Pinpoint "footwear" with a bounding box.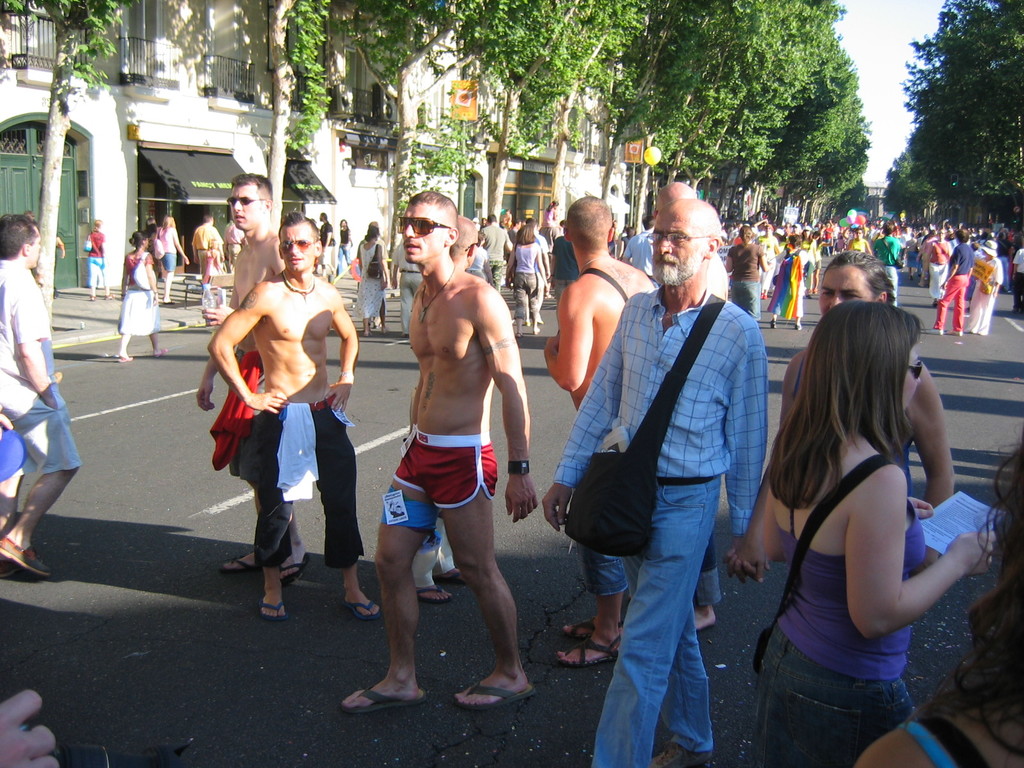
554:635:627:672.
